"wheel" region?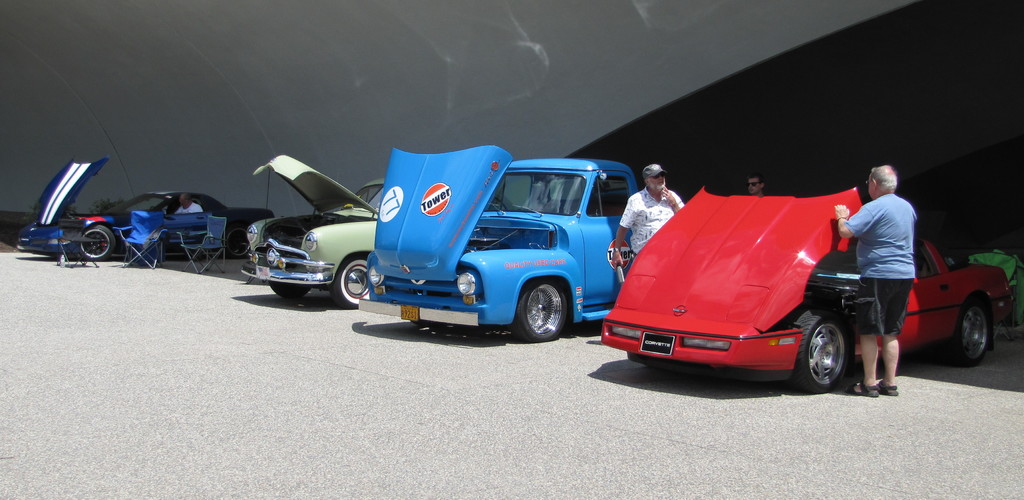
[x1=333, y1=258, x2=381, y2=308]
